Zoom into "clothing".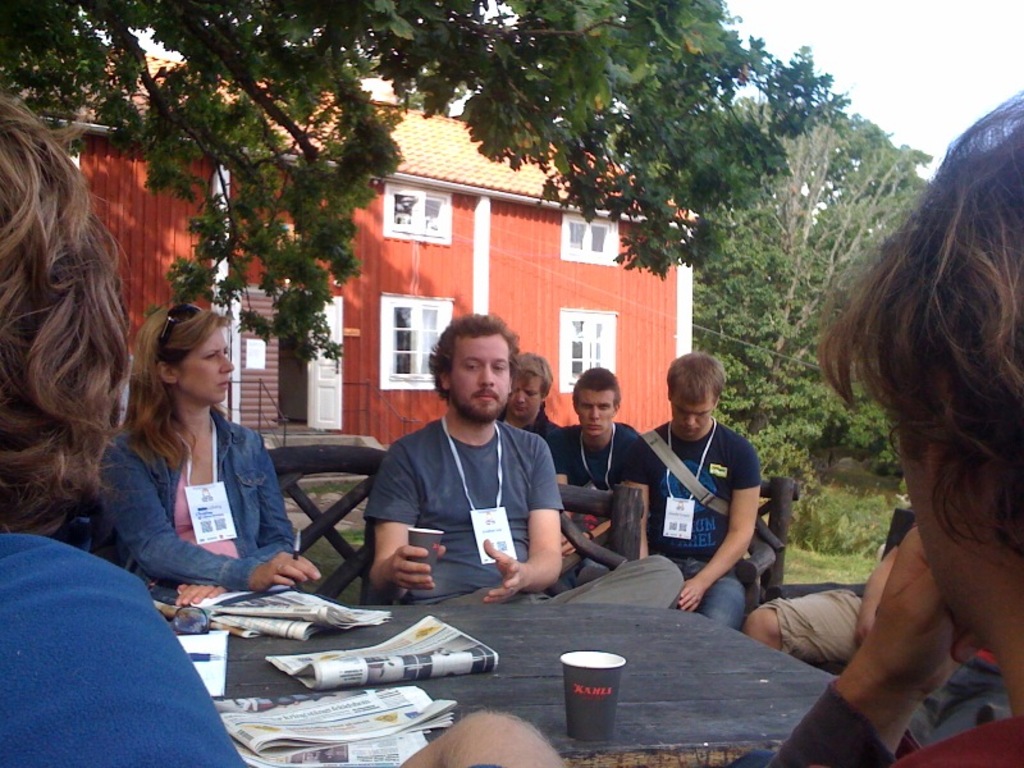
Zoom target: locate(751, 579, 872, 658).
